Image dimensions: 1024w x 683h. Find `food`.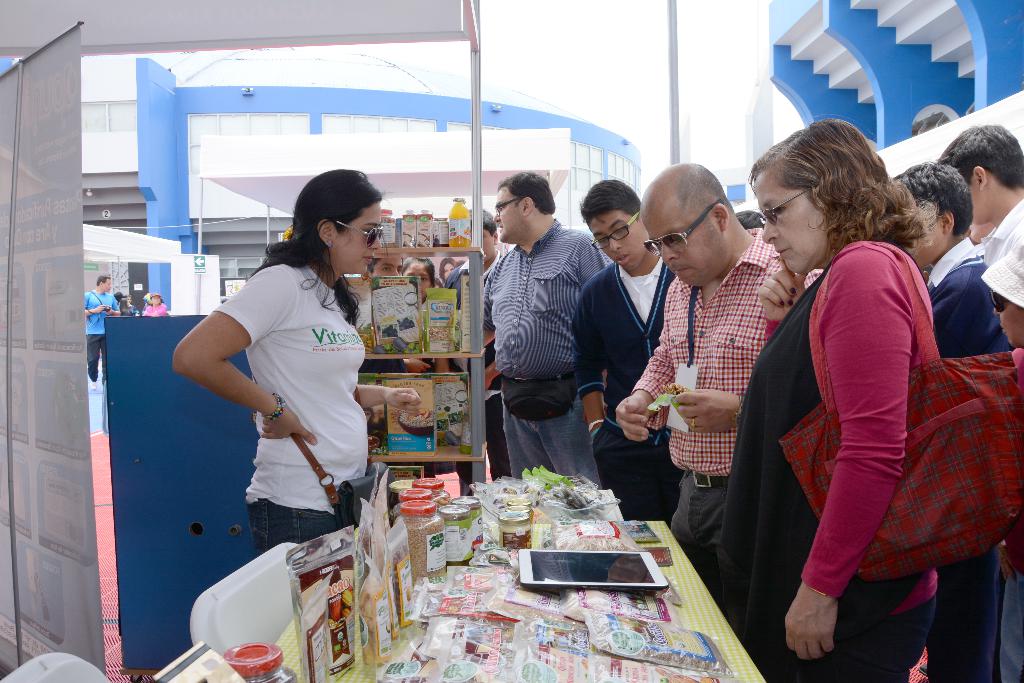
crop(662, 380, 686, 396).
